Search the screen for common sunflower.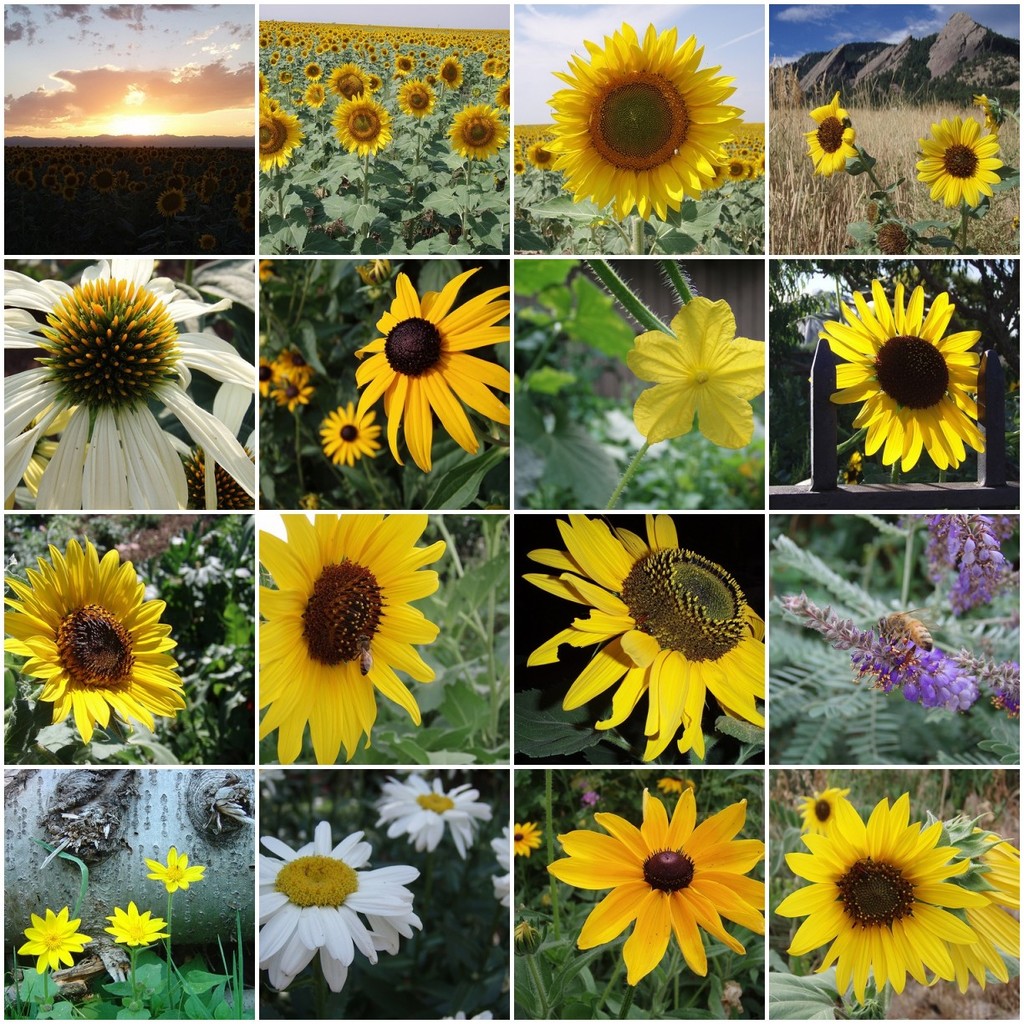
Found at [left=3, top=537, right=178, bottom=721].
